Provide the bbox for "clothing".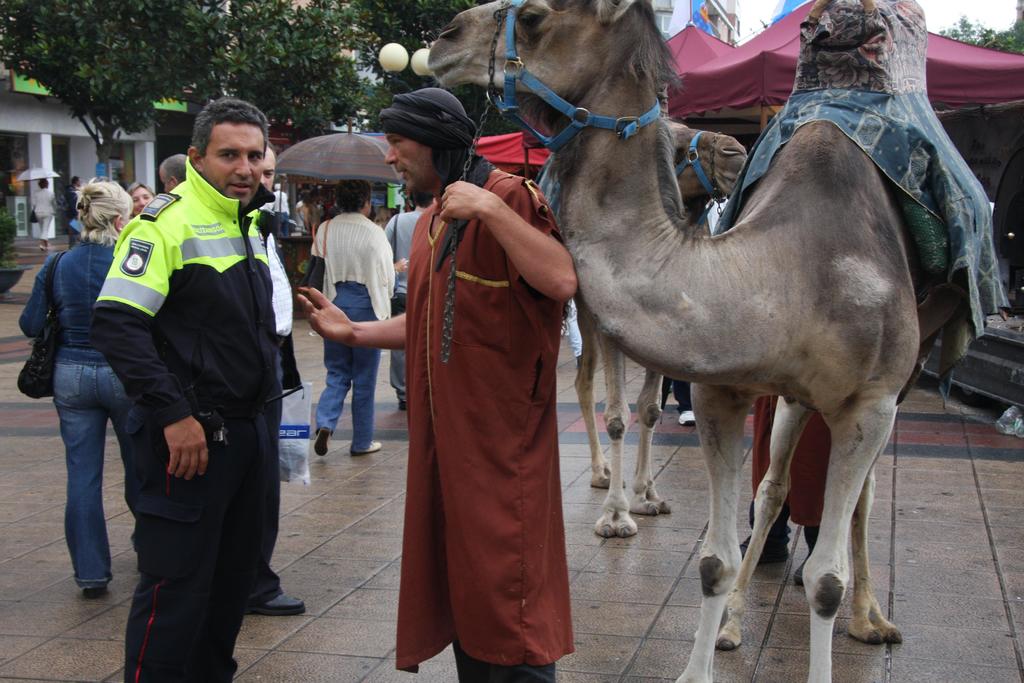
378,135,593,670.
